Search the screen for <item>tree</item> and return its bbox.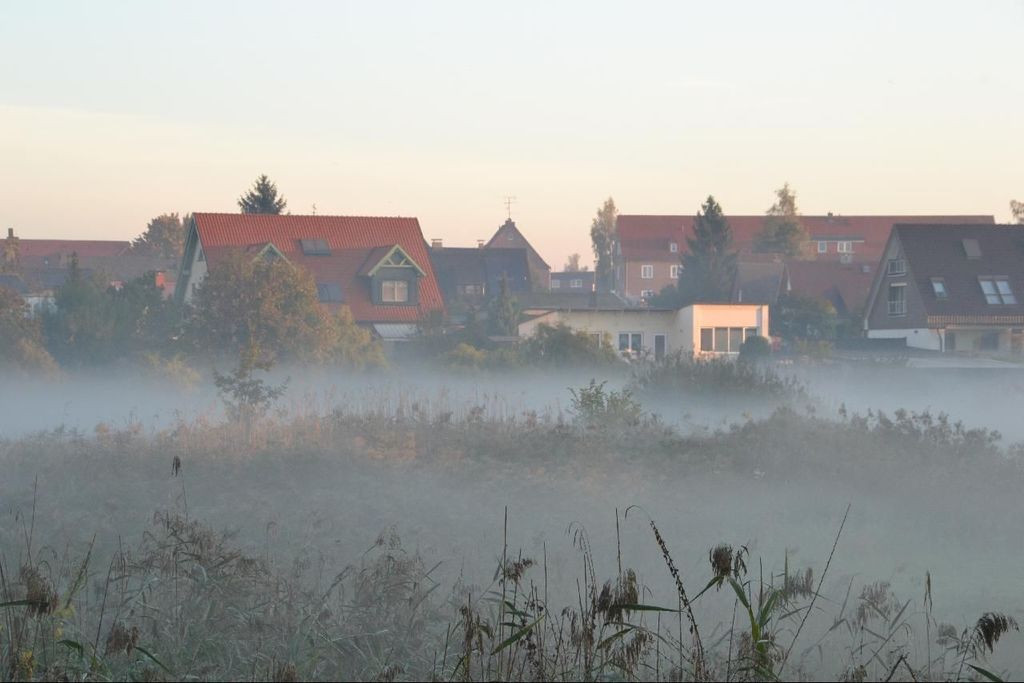
Found: select_region(238, 171, 286, 215).
